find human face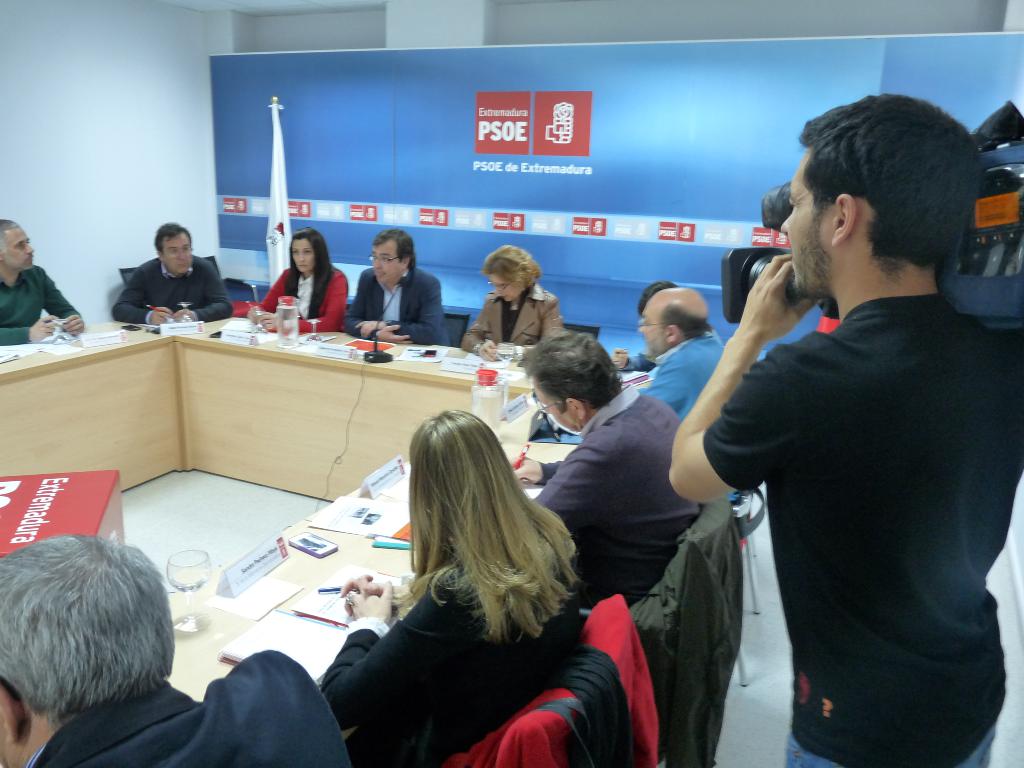
select_region(532, 377, 572, 434)
